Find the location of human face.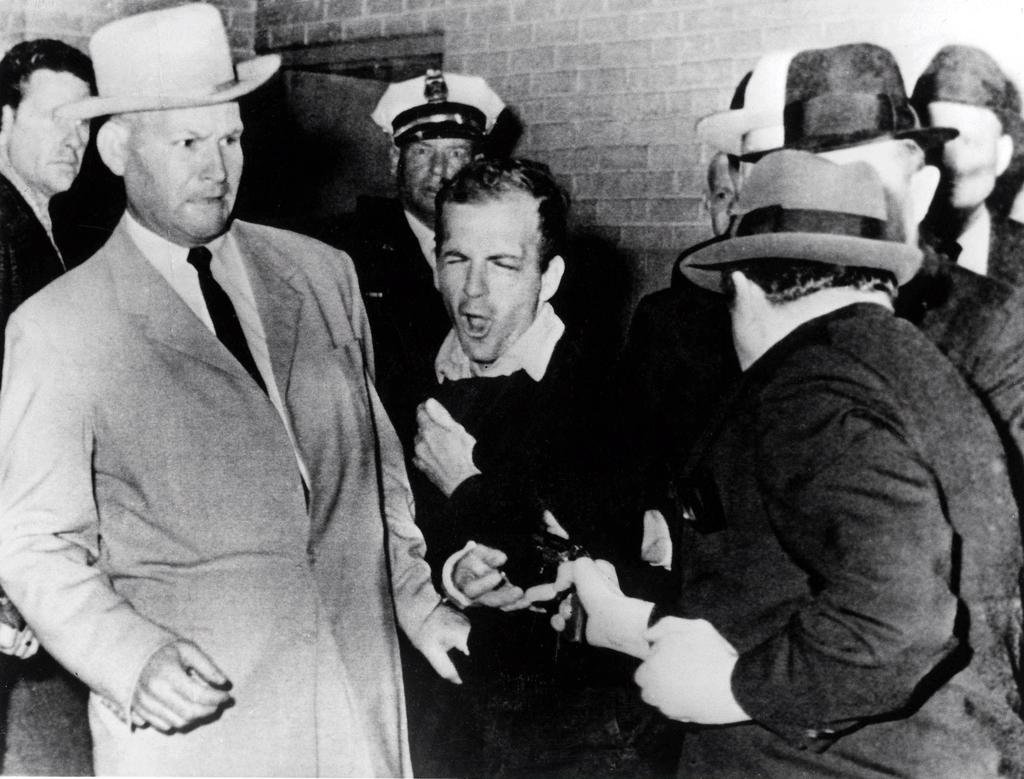
Location: 128,102,243,243.
